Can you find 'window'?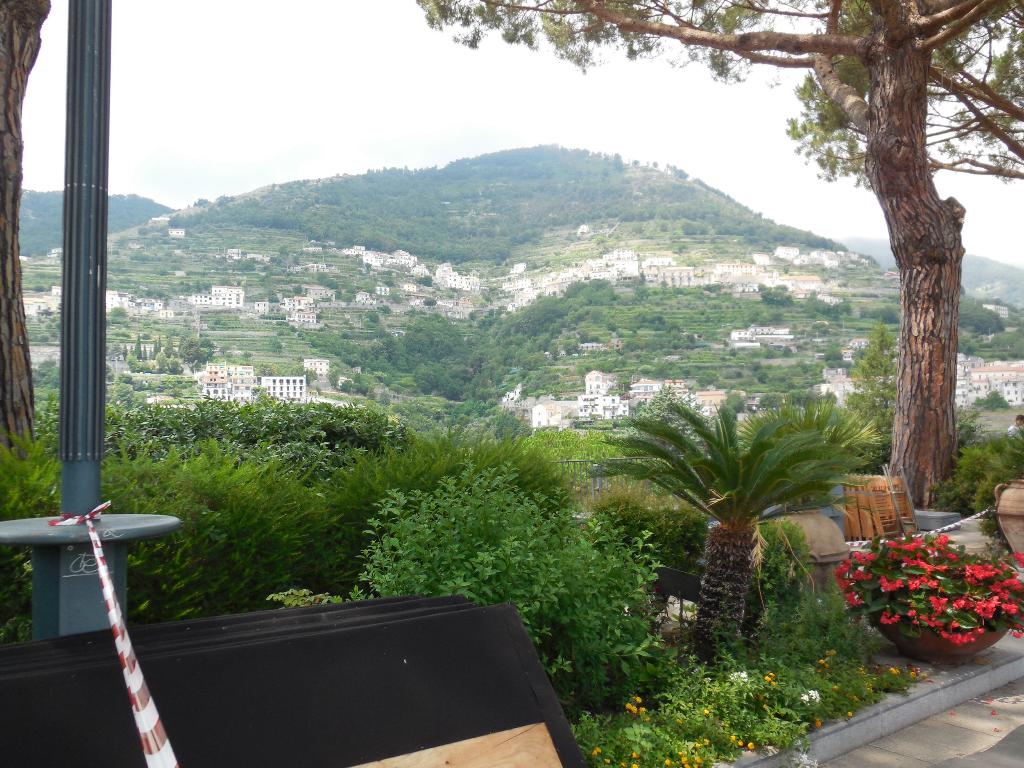
Yes, bounding box: <box>643,383,648,389</box>.
